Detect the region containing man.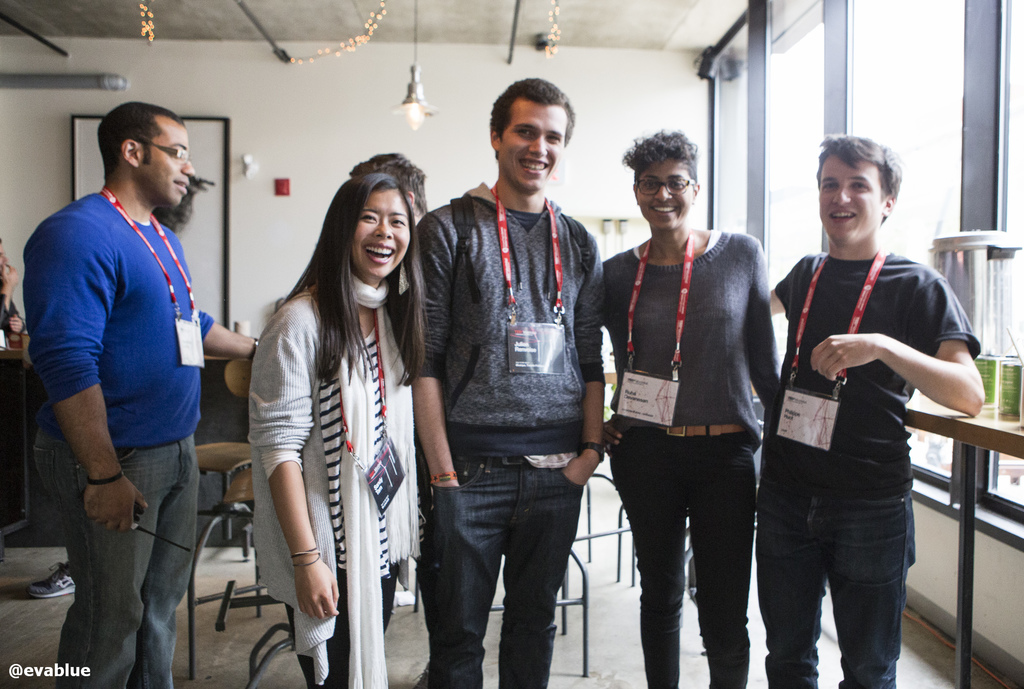
(x1=404, y1=76, x2=602, y2=688).
